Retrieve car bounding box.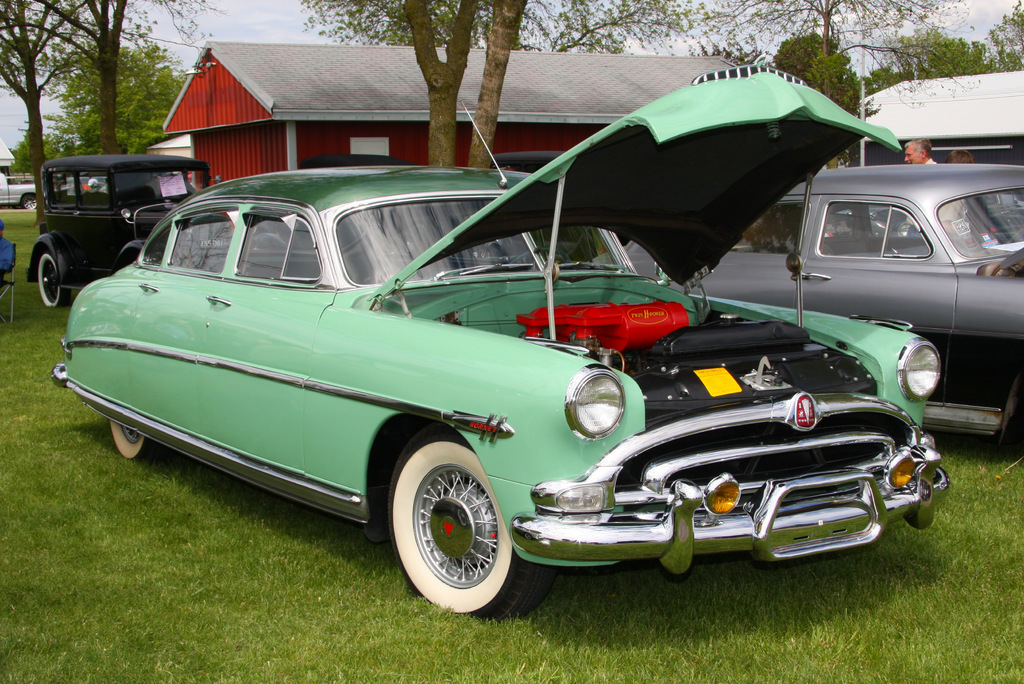
Bounding box: (591,166,1023,446).
